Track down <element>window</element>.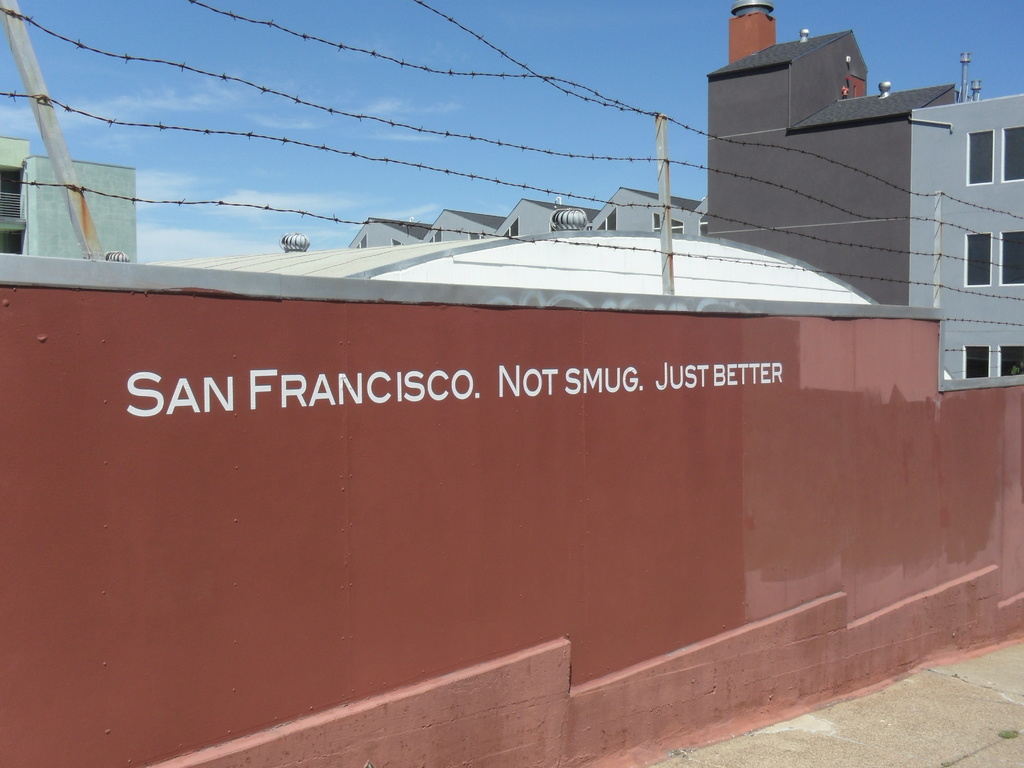
Tracked to 963, 346, 990, 382.
